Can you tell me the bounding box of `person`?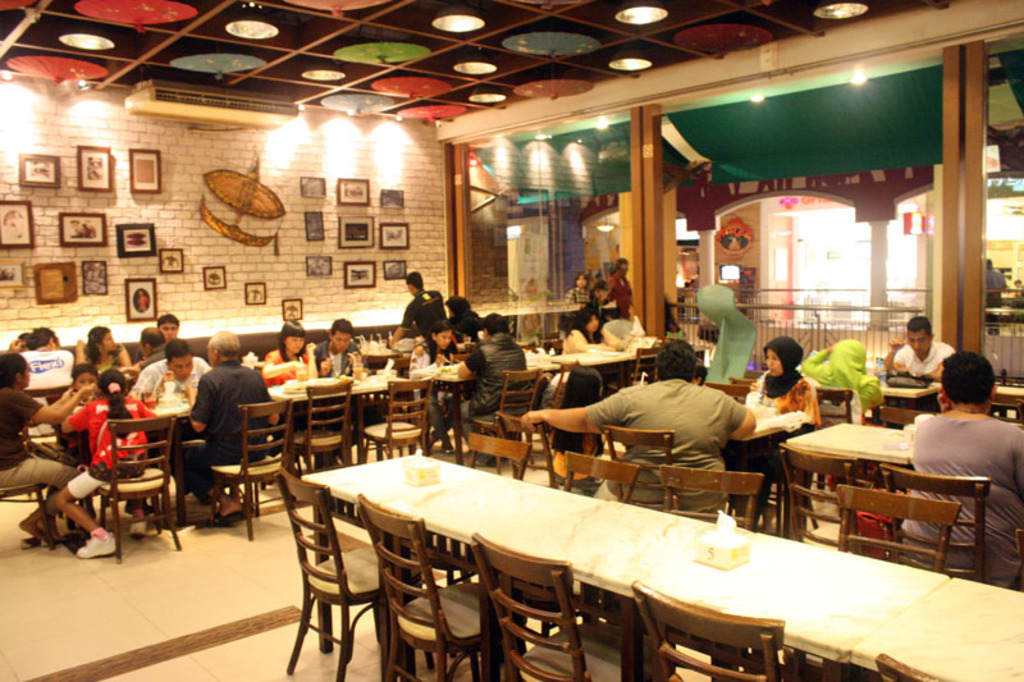
region(806, 334, 882, 407).
